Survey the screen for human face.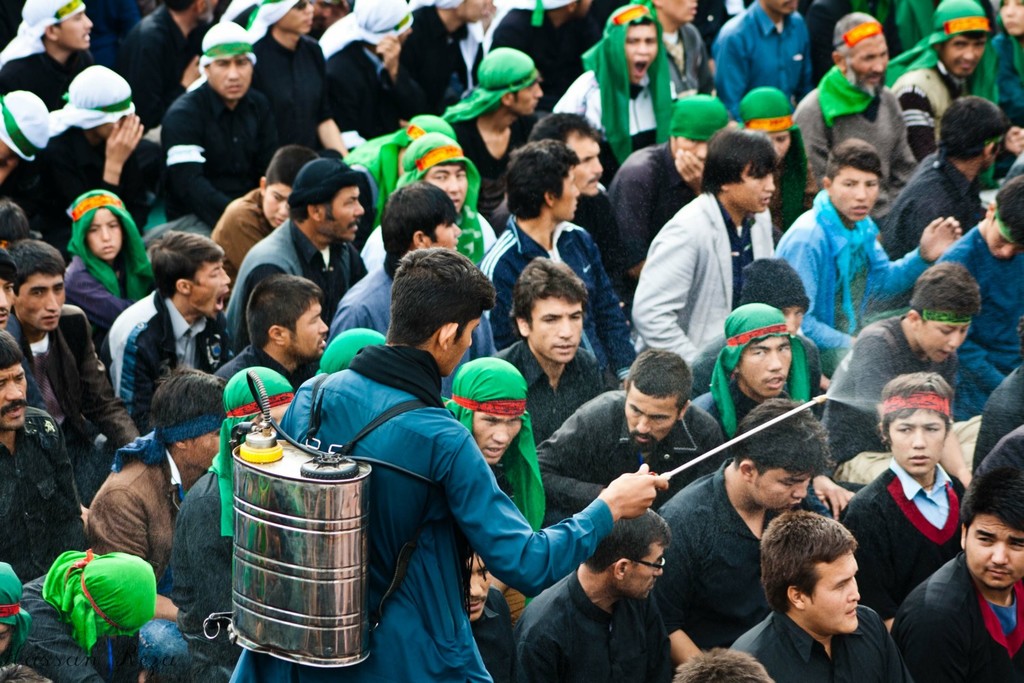
Survey found: pyautogui.locateOnScreen(780, 305, 802, 333).
